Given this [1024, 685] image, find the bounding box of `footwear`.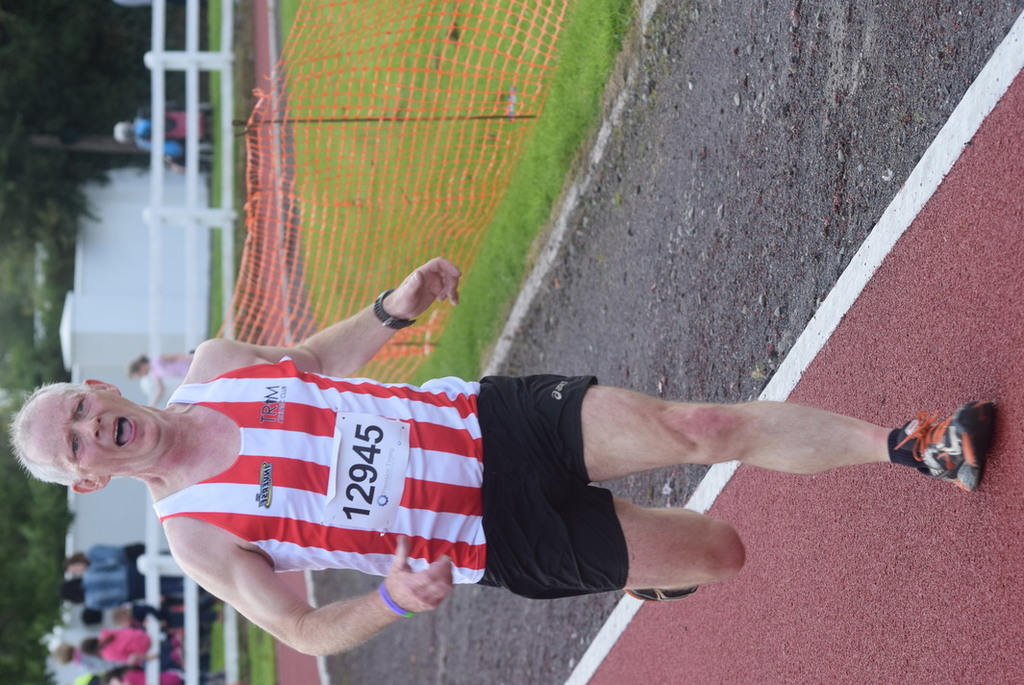
detection(624, 584, 701, 602).
